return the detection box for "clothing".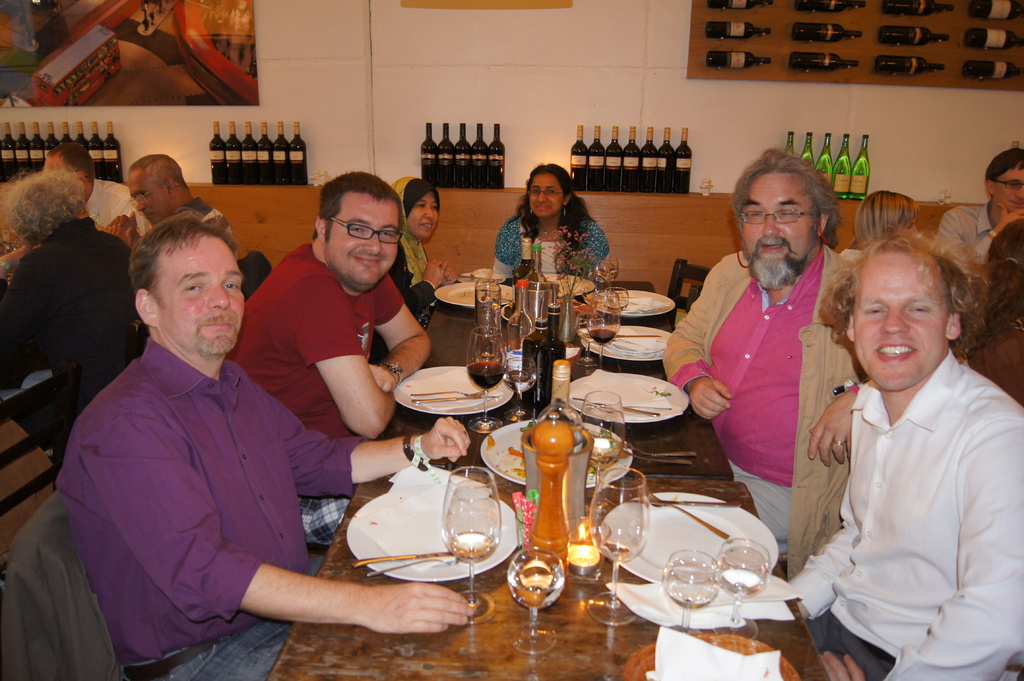
detection(787, 345, 1023, 680).
